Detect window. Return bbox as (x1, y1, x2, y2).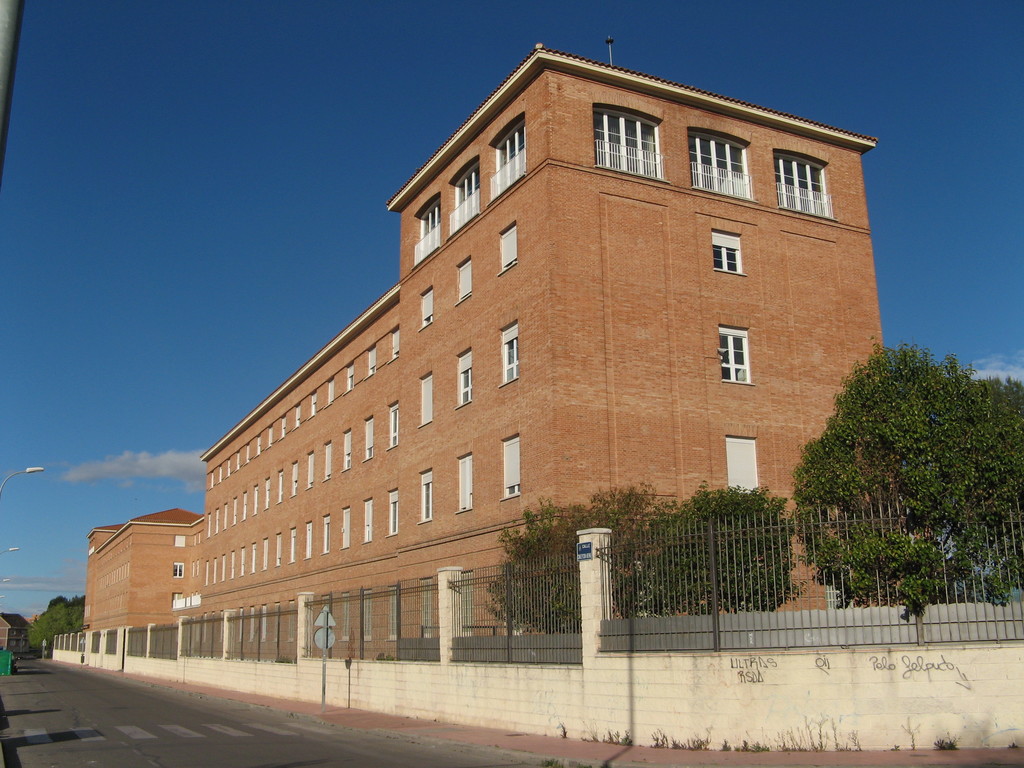
(257, 437, 260, 456).
